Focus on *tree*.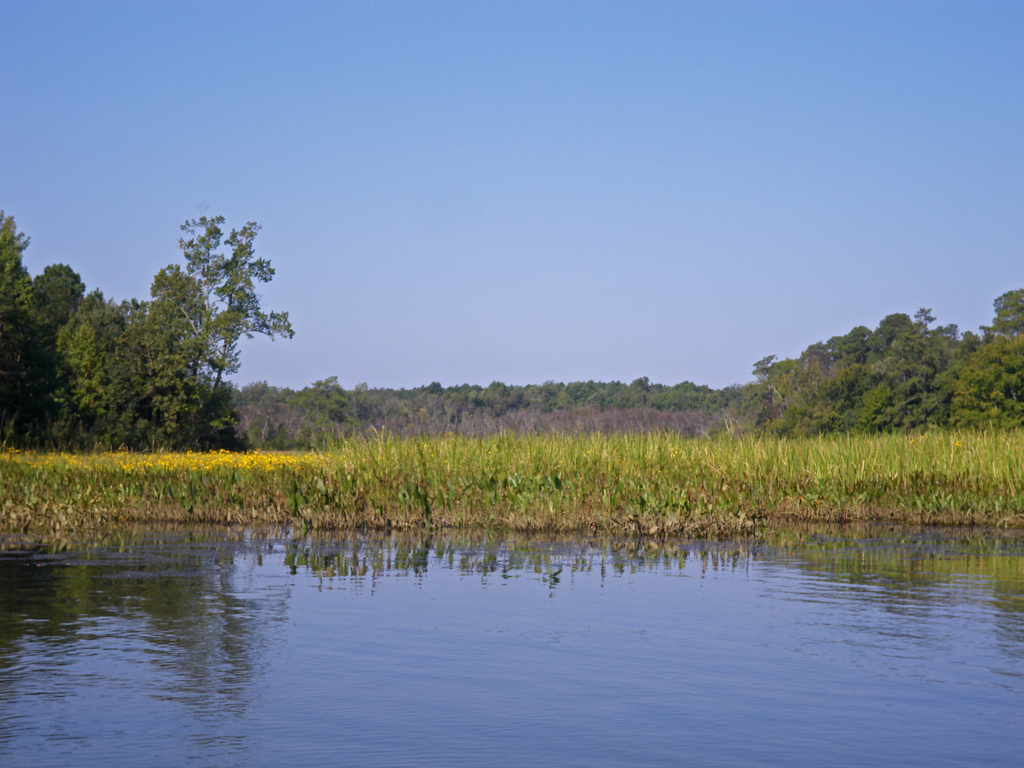
Focused at locate(0, 207, 83, 442).
